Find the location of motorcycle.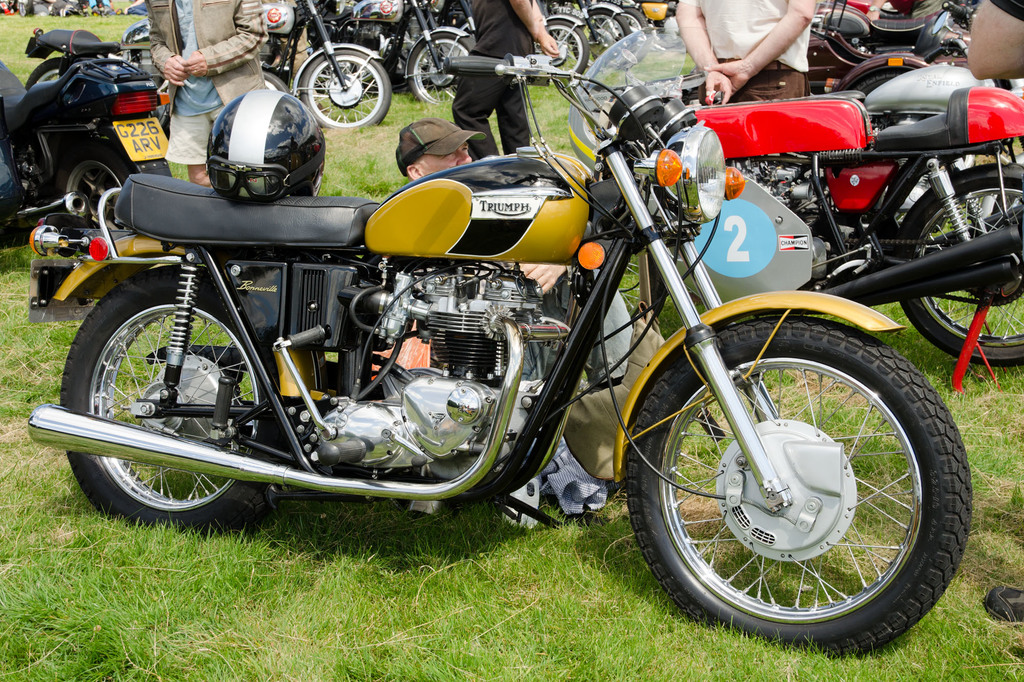
Location: (305,0,477,102).
